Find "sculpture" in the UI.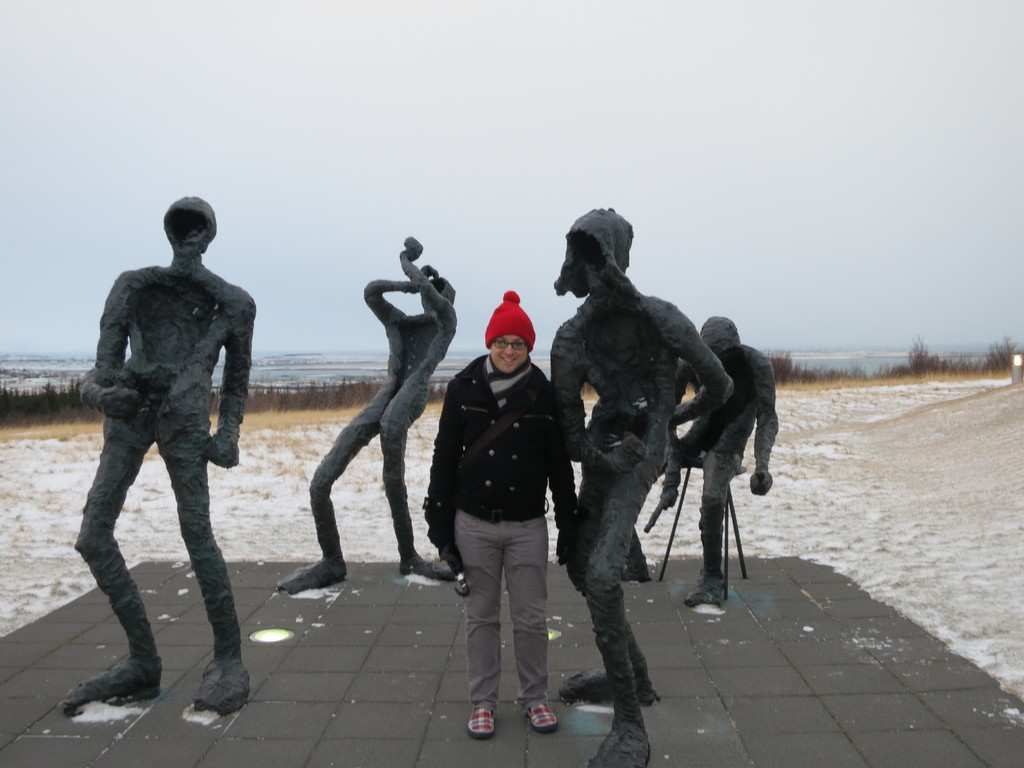
UI element at 544, 209, 730, 767.
